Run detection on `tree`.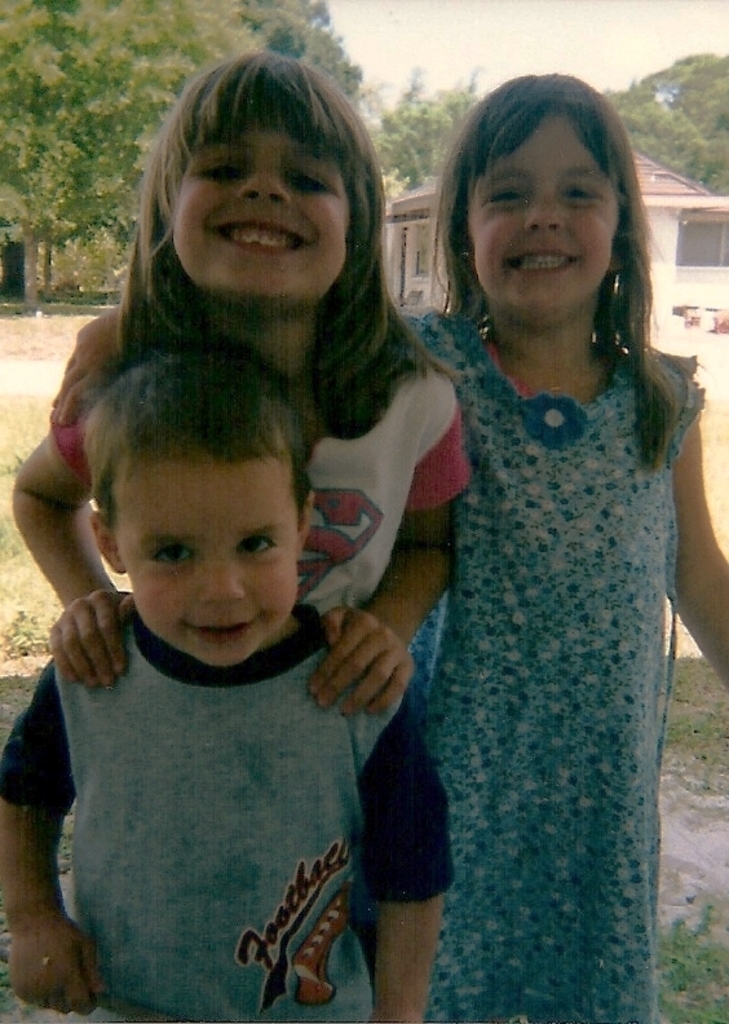
Result: pyautogui.locateOnScreen(368, 69, 508, 203).
